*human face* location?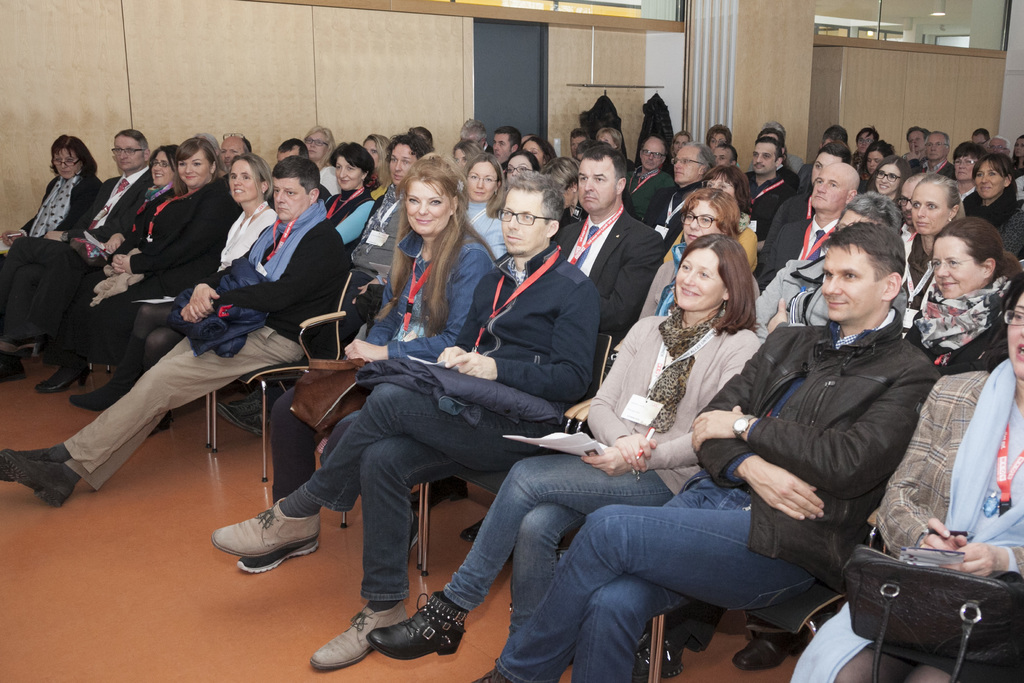
box=[673, 149, 702, 184]
